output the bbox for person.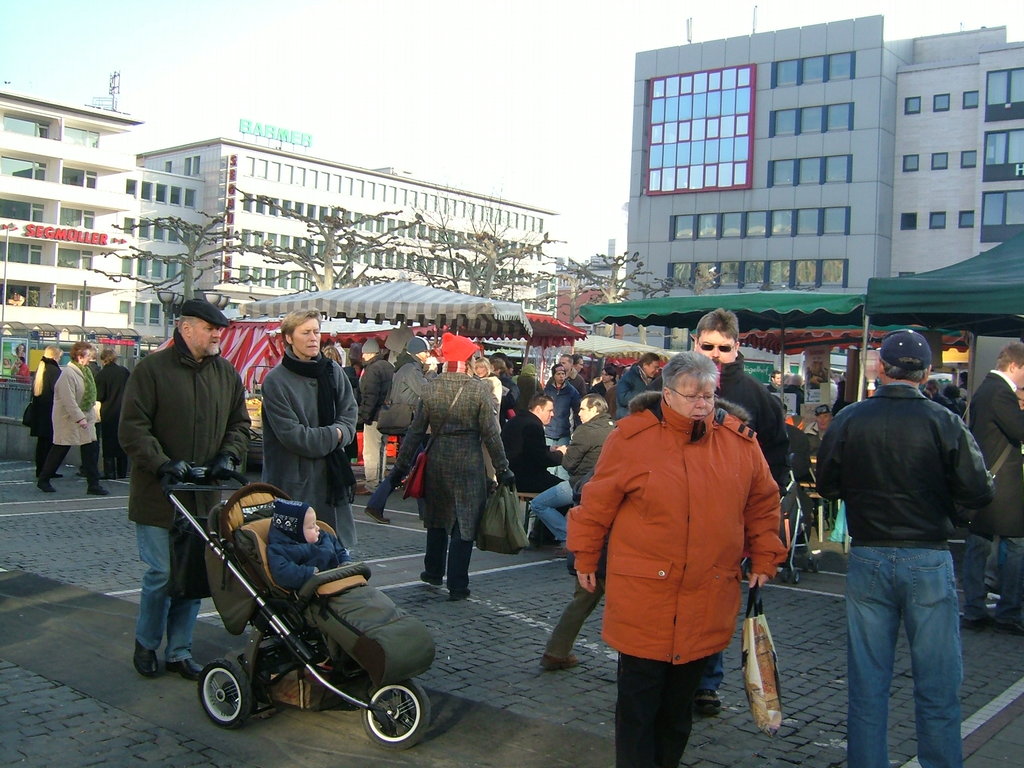
704/400/750/715.
